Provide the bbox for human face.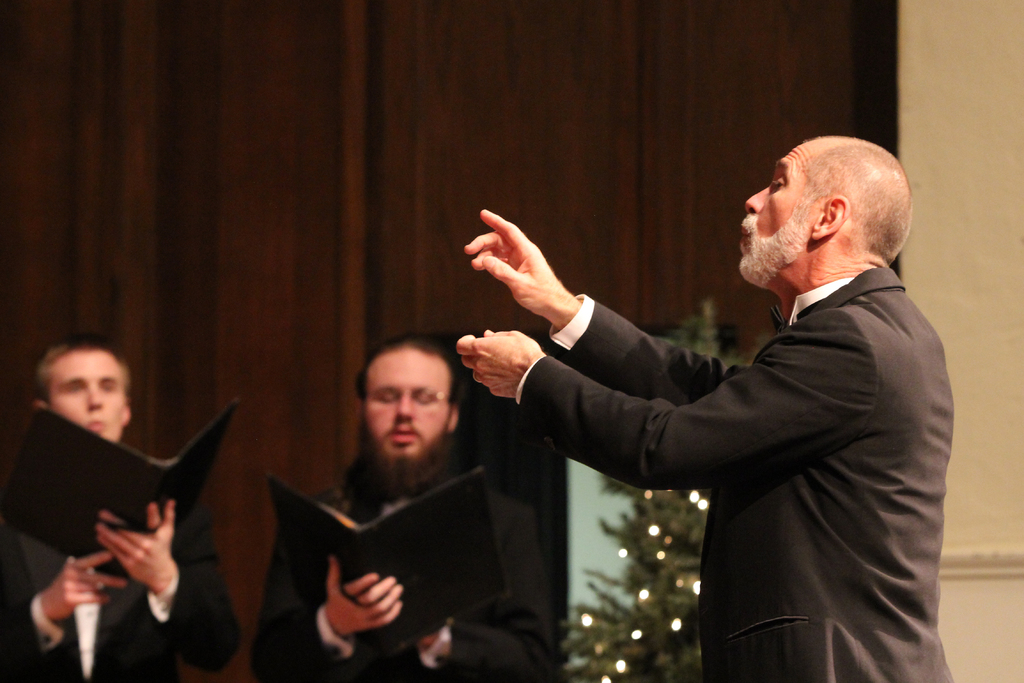
left=735, top=143, right=812, bottom=279.
